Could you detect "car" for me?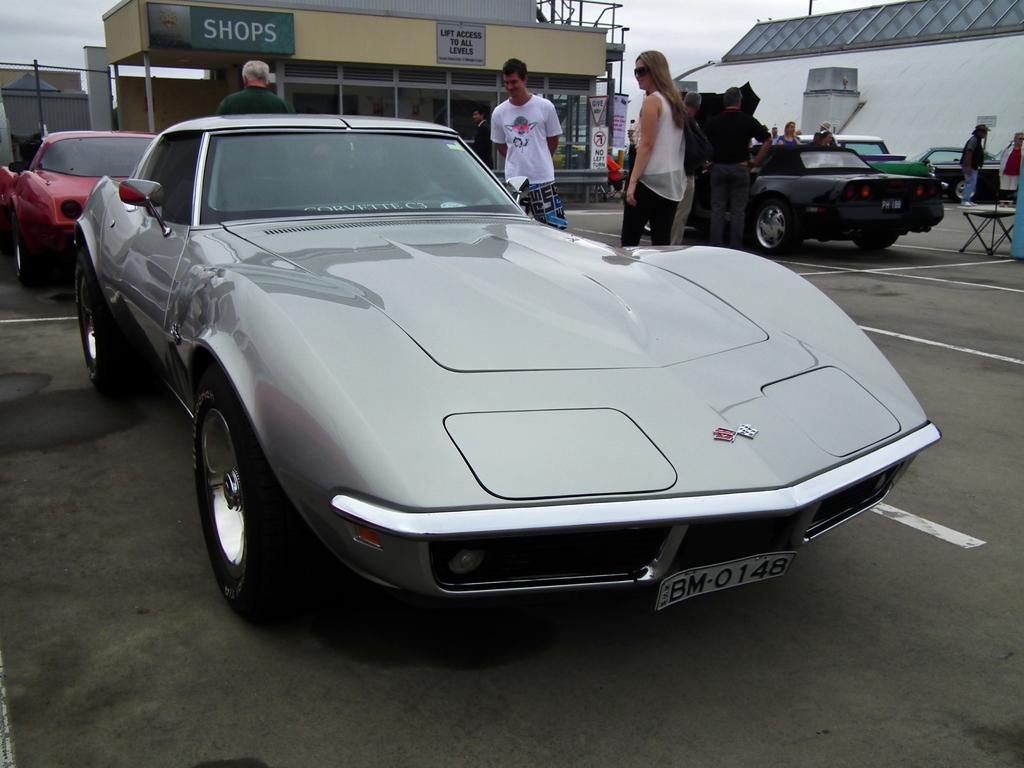
Detection result: [645,127,940,259].
